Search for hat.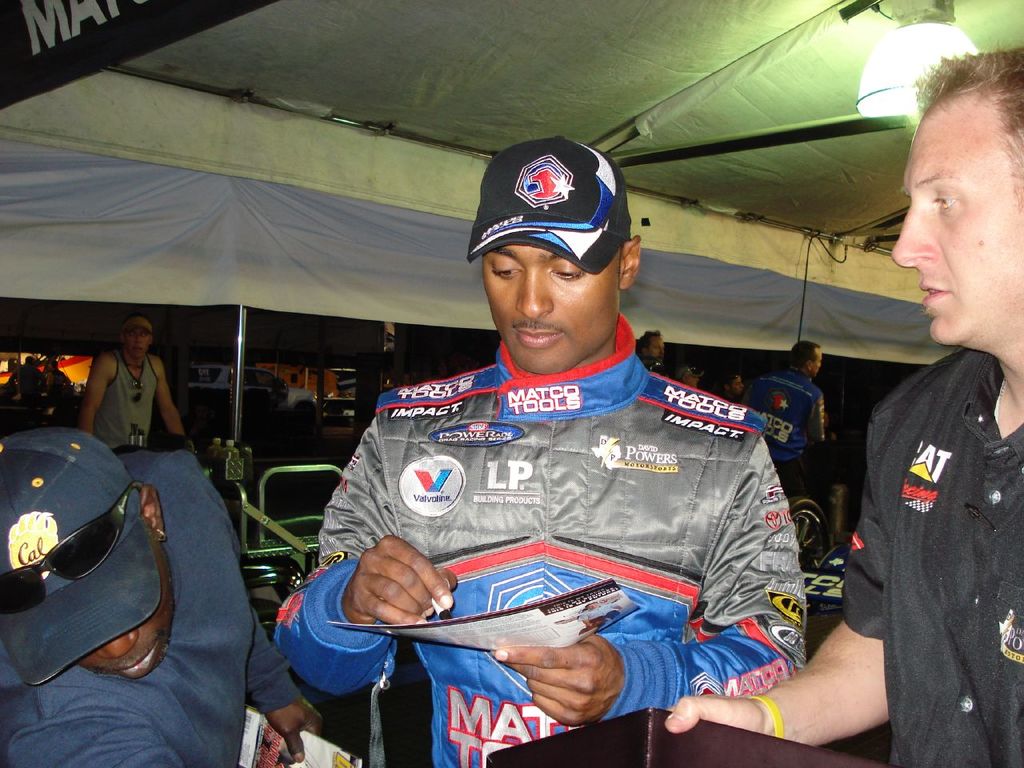
Found at detection(0, 427, 159, 686).
